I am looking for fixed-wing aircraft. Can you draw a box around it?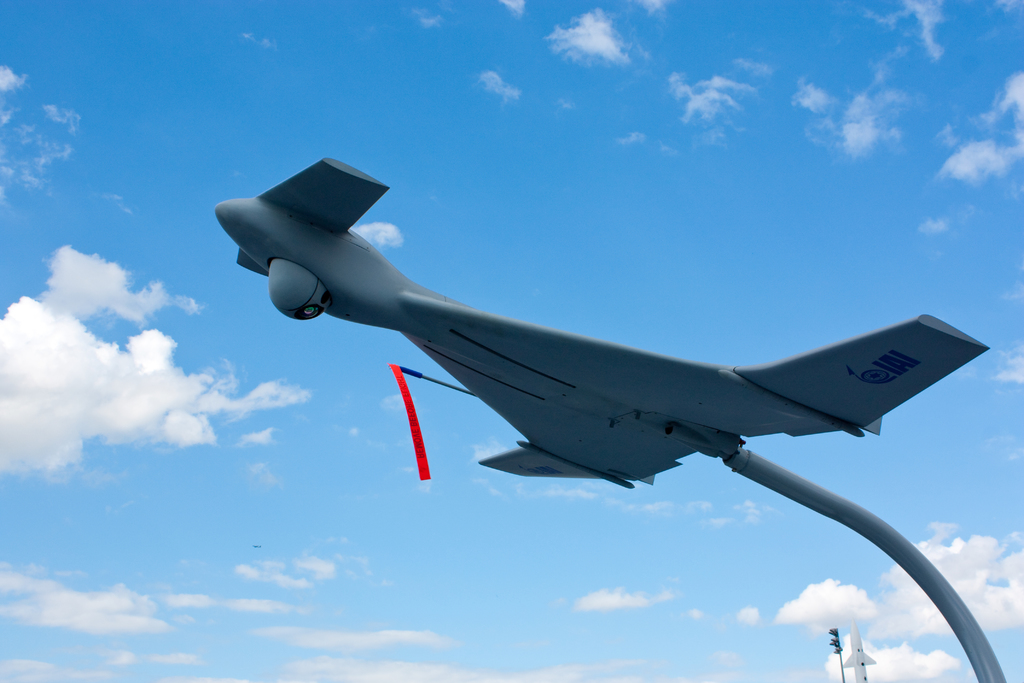
Sure, the bounding box is (207,161,998,682).
